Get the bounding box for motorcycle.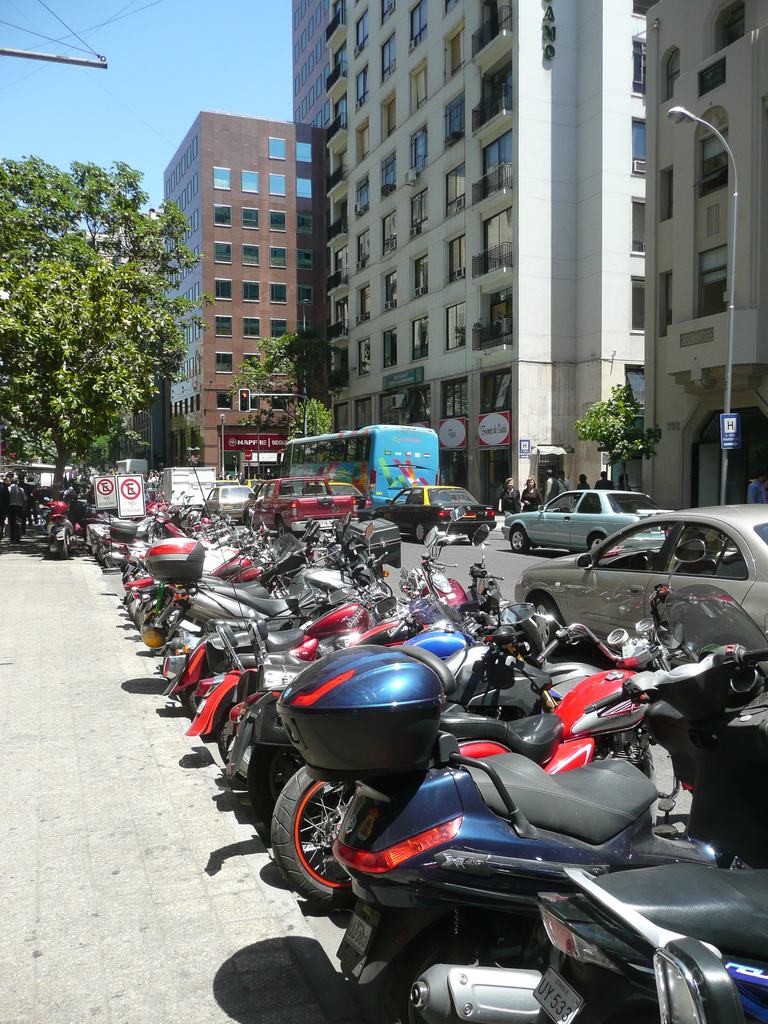
{"x1": 177, "y1": 496, "x2": 465, "y2": 752}.
